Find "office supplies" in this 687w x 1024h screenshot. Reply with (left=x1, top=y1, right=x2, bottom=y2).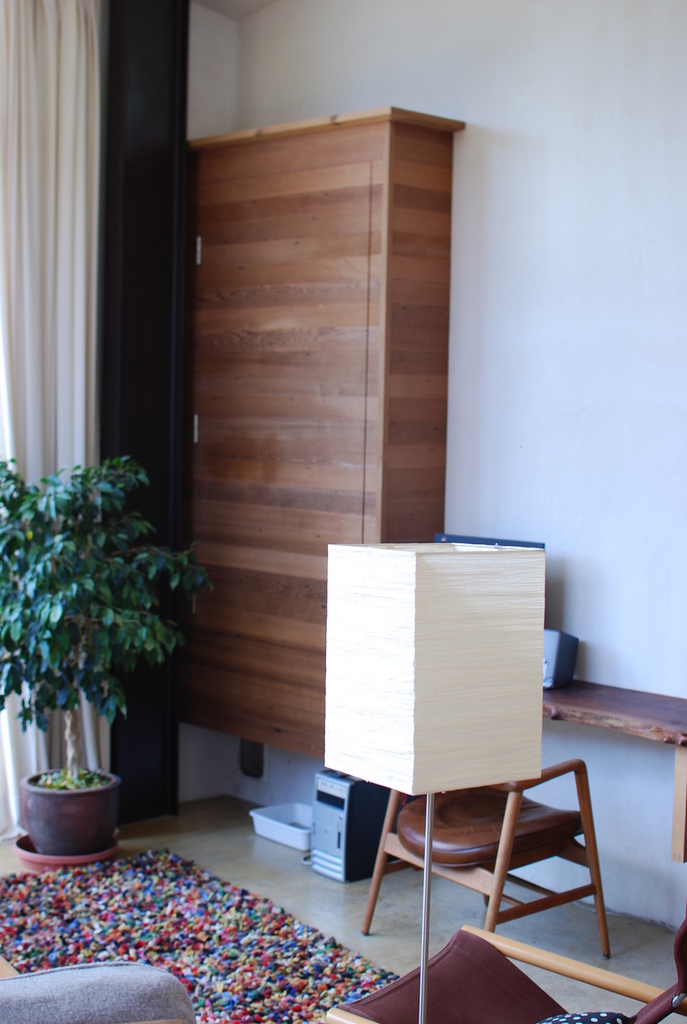
(left=349, top=783, right=620, bottom=965).
